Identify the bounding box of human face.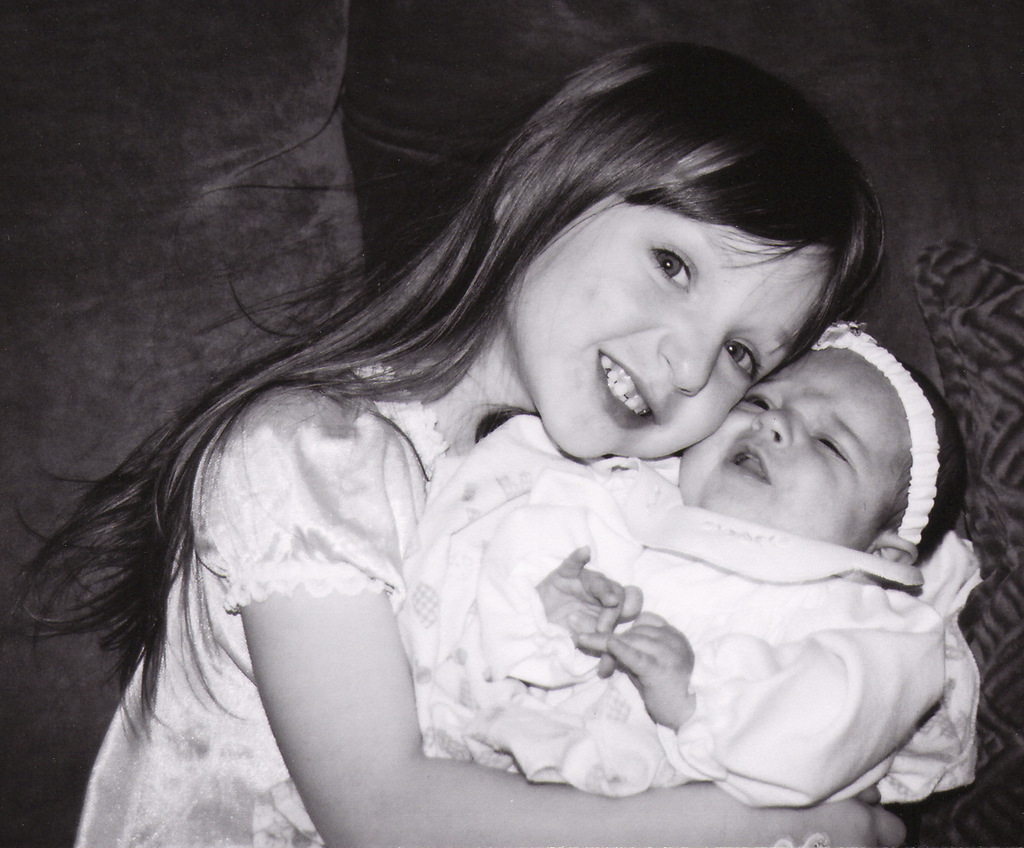
[left=503, top=150, right=829, bottom=459].
